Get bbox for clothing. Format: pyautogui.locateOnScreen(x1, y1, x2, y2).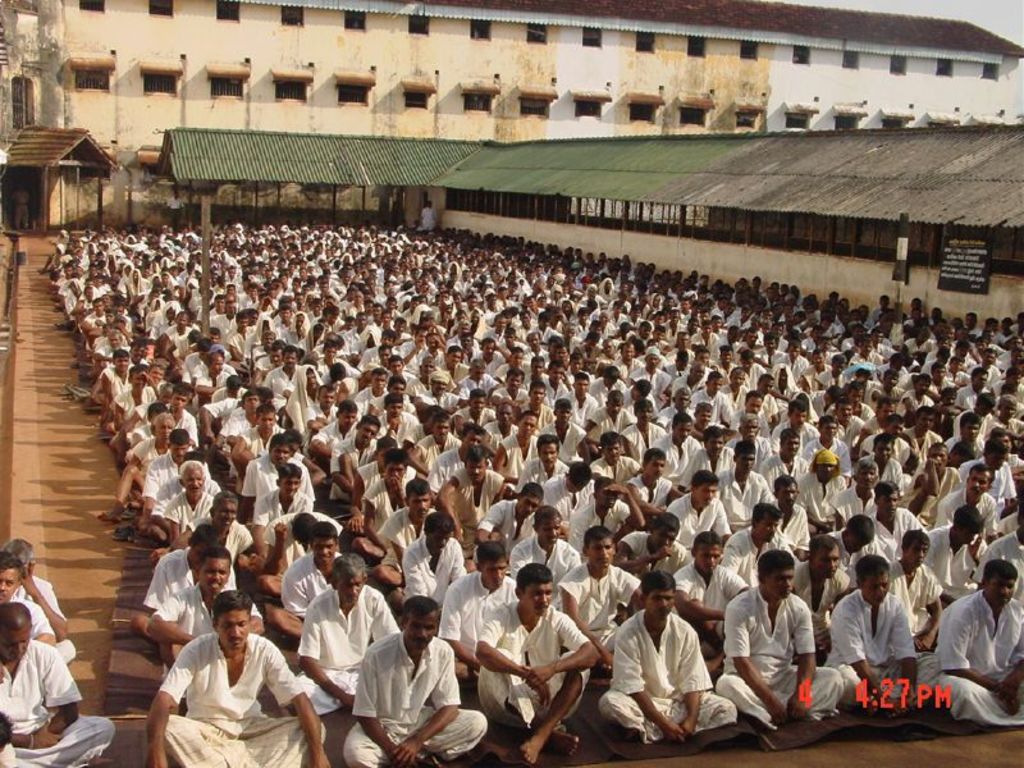
pyautogui.locateOnScreen(421, 449, 458, 489).
